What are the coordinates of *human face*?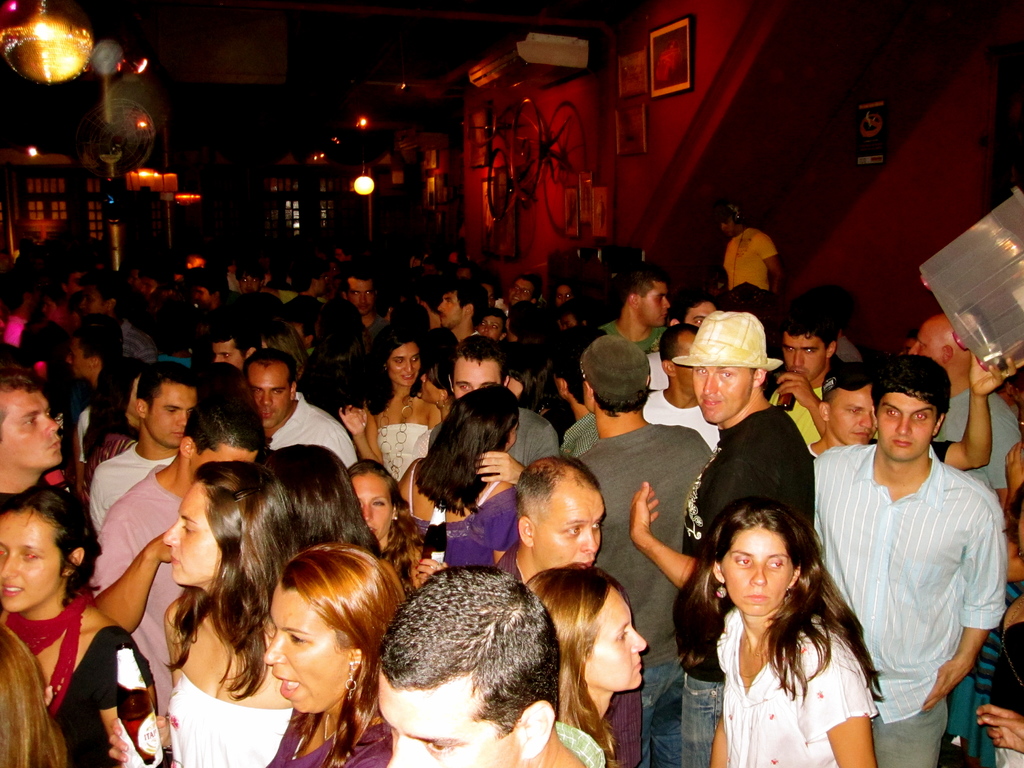
detection(163, 482, 220, 584).
